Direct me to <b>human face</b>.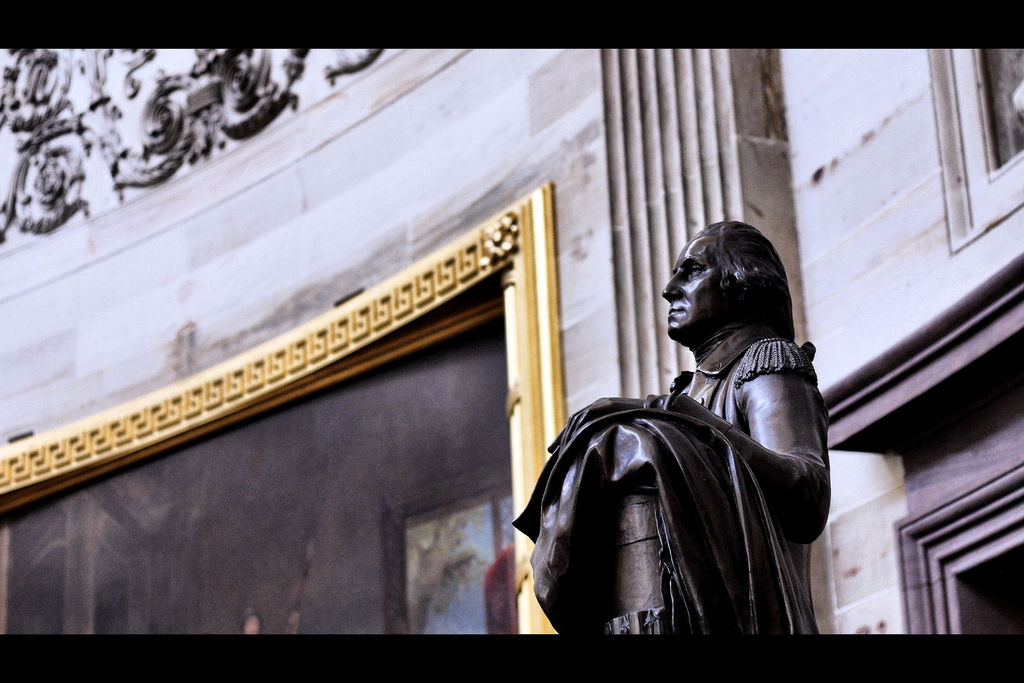
Direction: detection(651, 230, 728, 342).
